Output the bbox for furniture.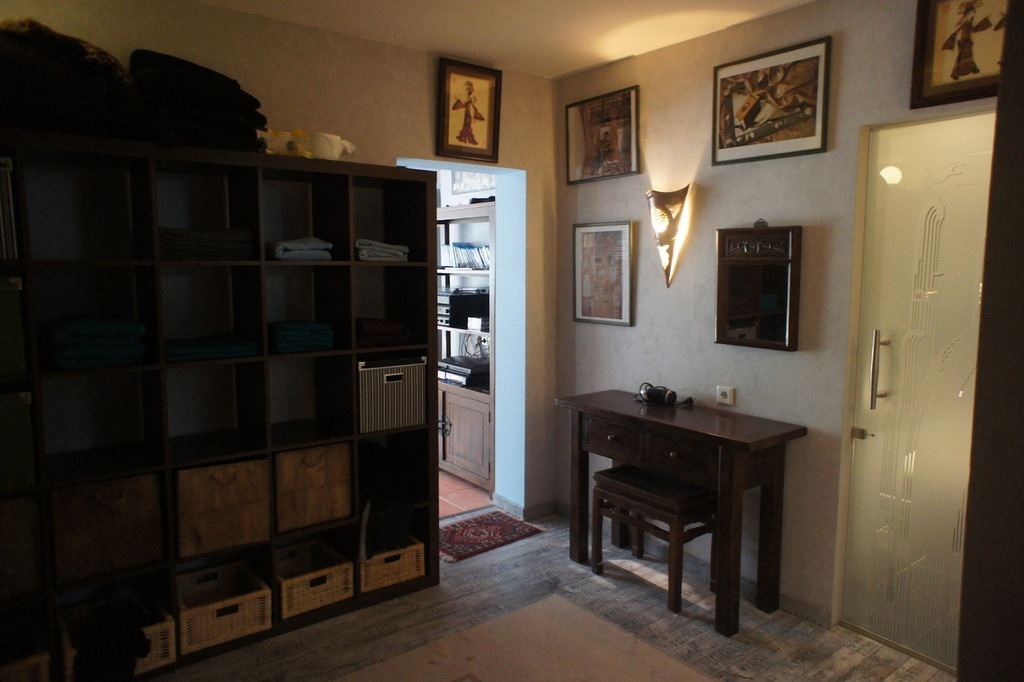
436,199,495,502.
